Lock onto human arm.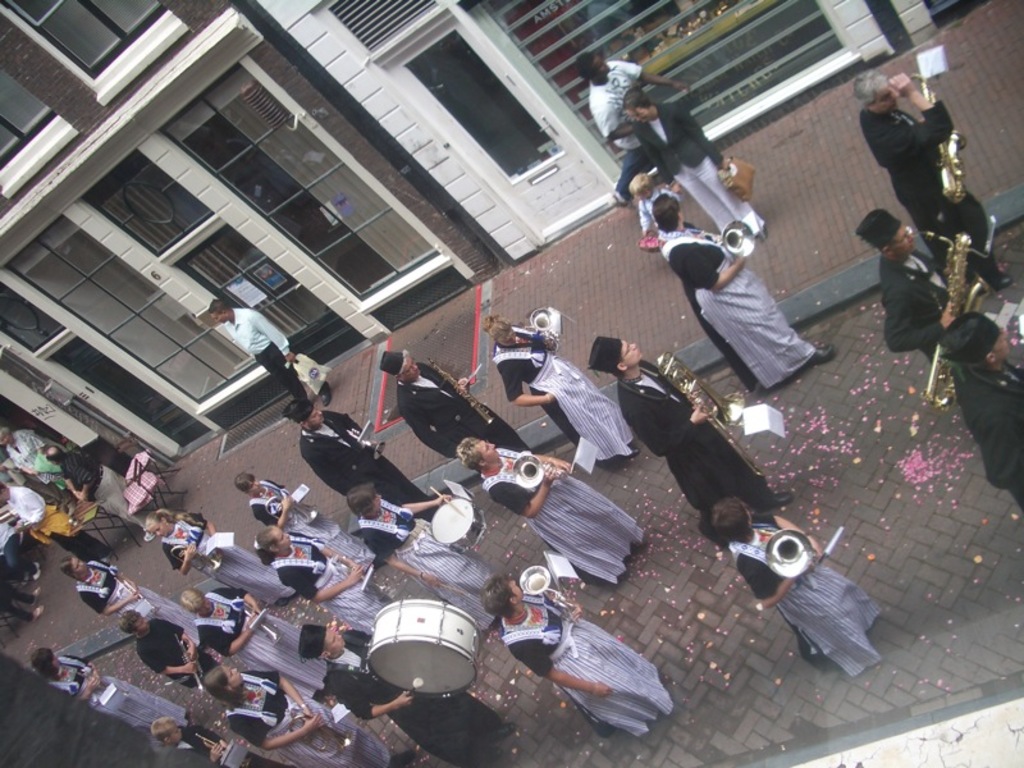
Locked: [636, 72, 694, 97].
